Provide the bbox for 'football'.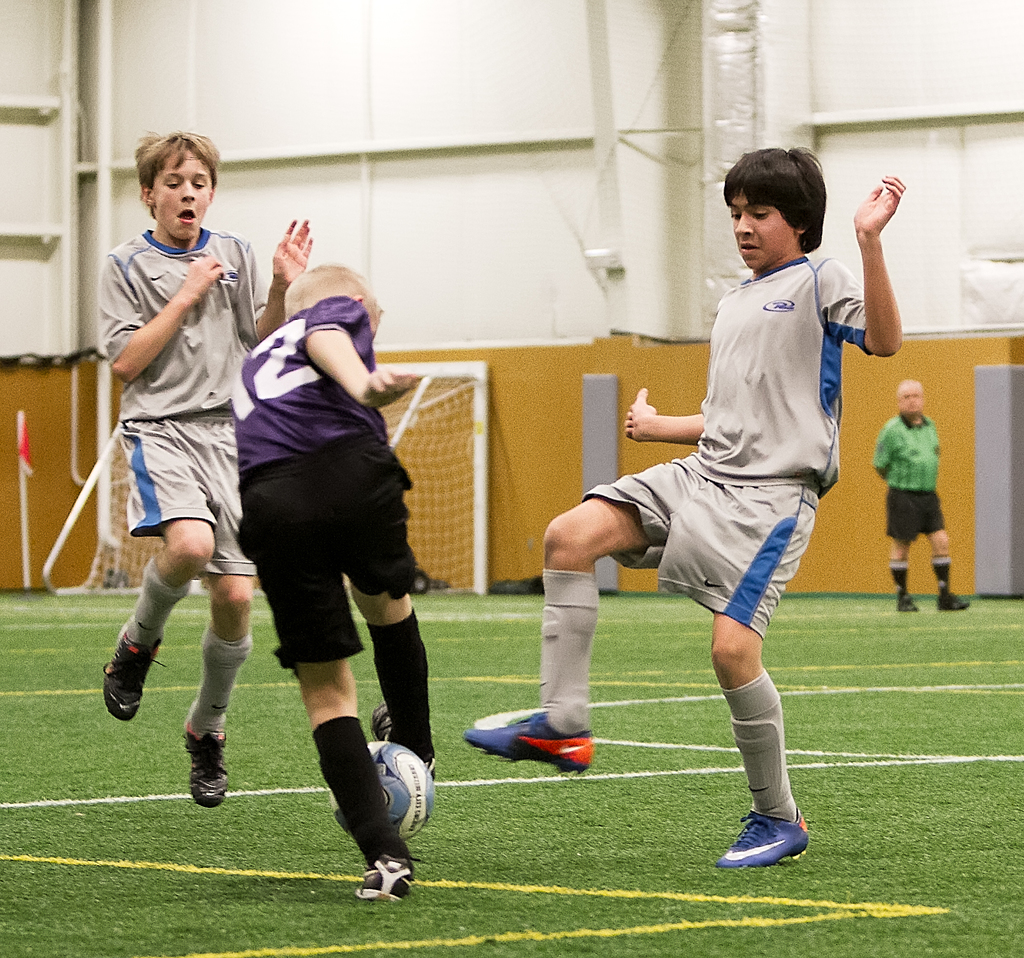
{"x1": 329, "y1": 738, "x2": 435, "y2": 843}.
